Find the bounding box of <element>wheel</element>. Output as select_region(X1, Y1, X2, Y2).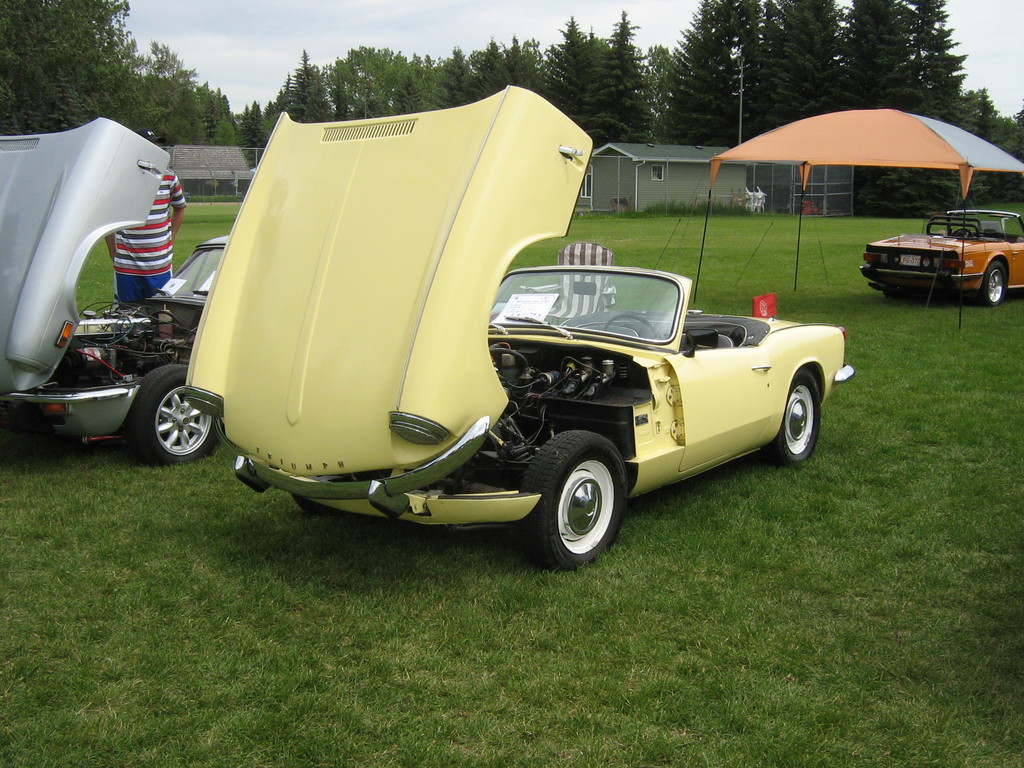
select_region(518, 423, 624, 572).
